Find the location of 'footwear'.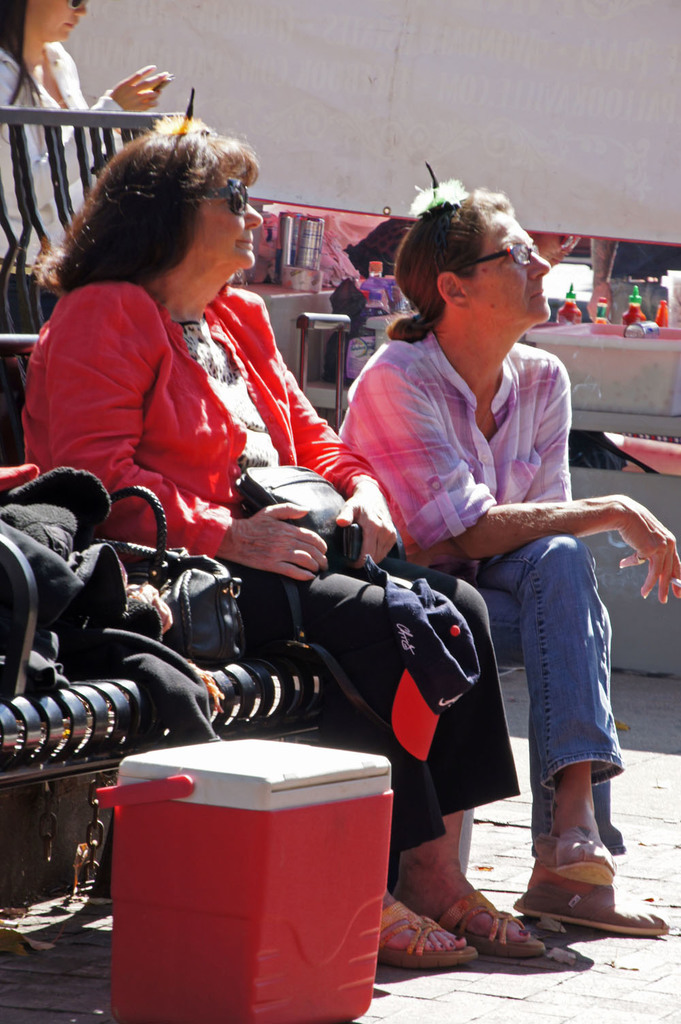
Location: 379 888 543 967.
